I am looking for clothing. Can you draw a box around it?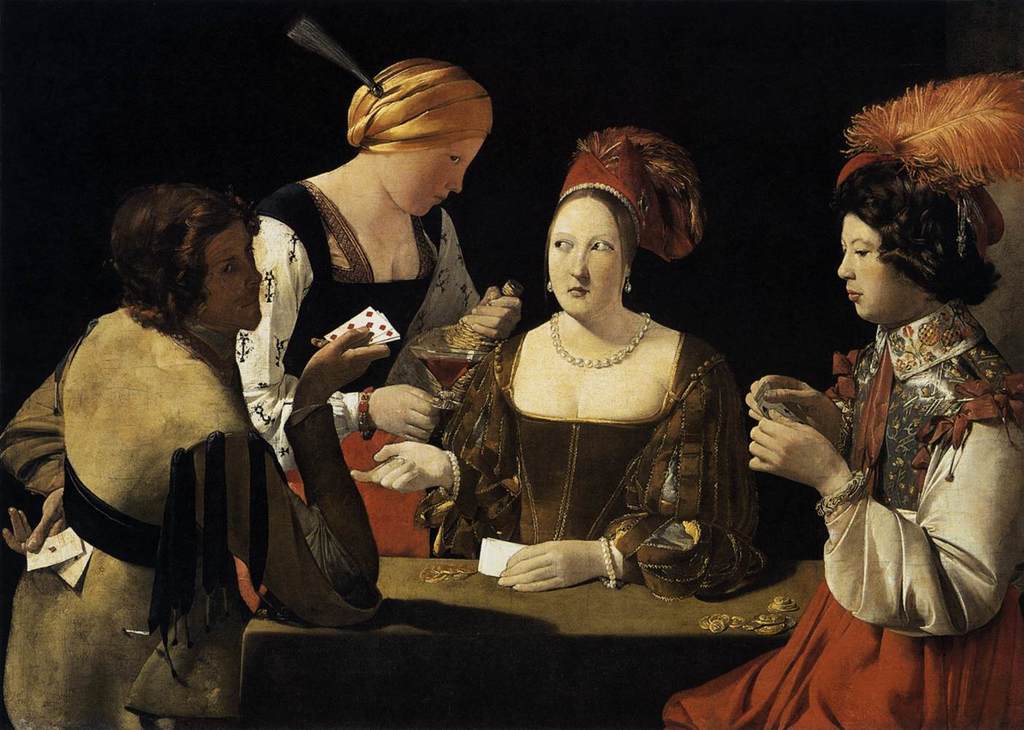
Sure, the bounding box is <box>425,328,769,590</box>.
